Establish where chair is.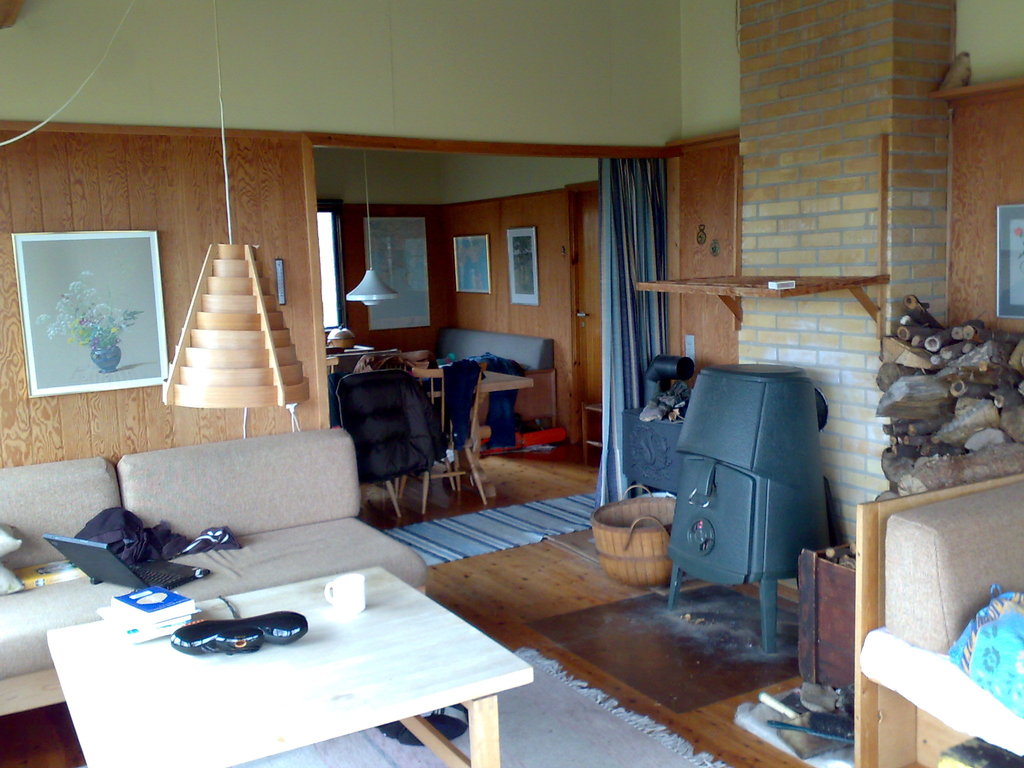
Established at 334:372:435:512.
